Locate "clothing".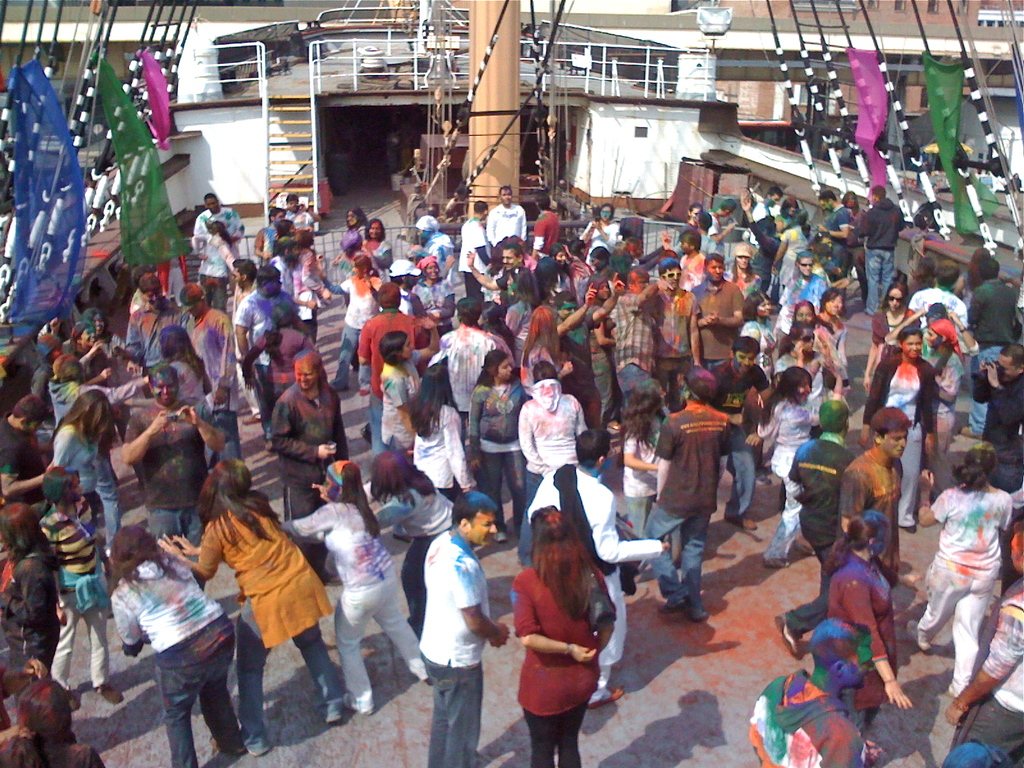
Bounding box: x1=408, y1=402, x2=474, y2=499.
